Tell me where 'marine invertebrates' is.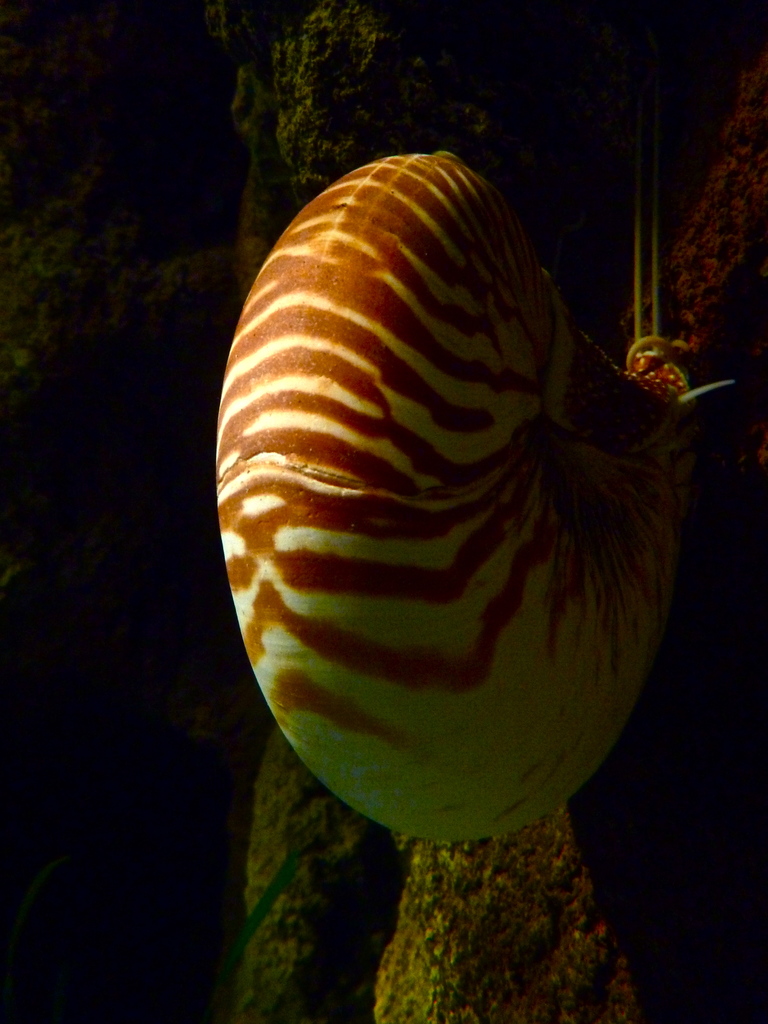
'marine invertebrates' is at Rect(189, 129, 703, 1002).
